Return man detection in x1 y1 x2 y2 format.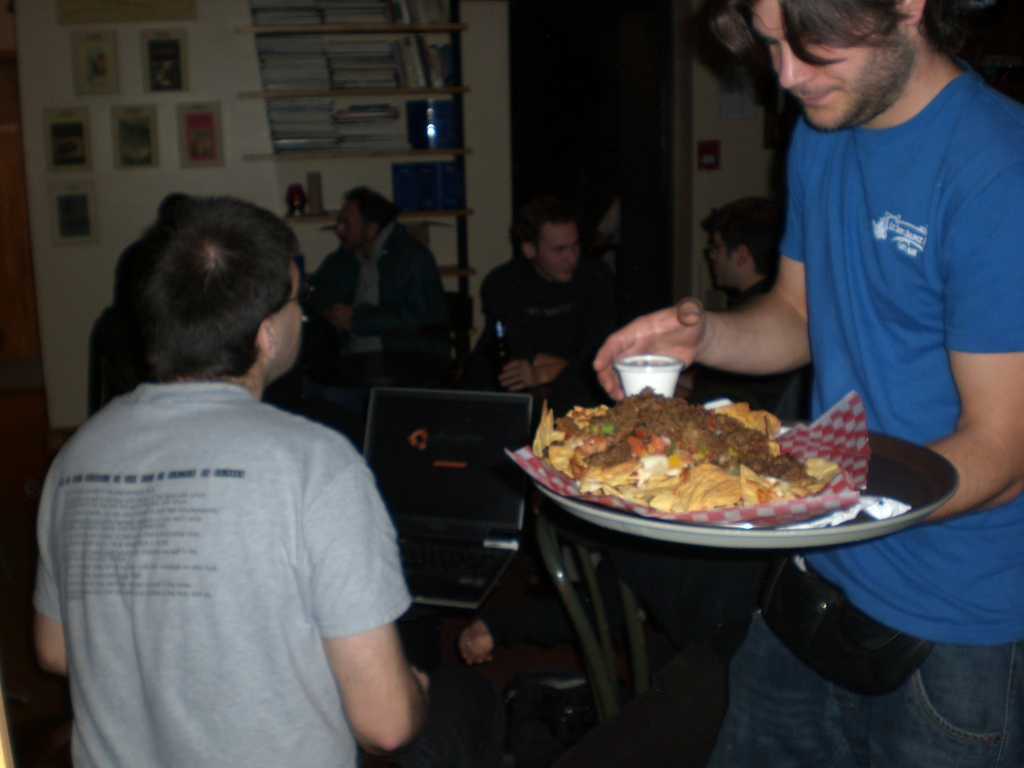
593 0 1023 767.
